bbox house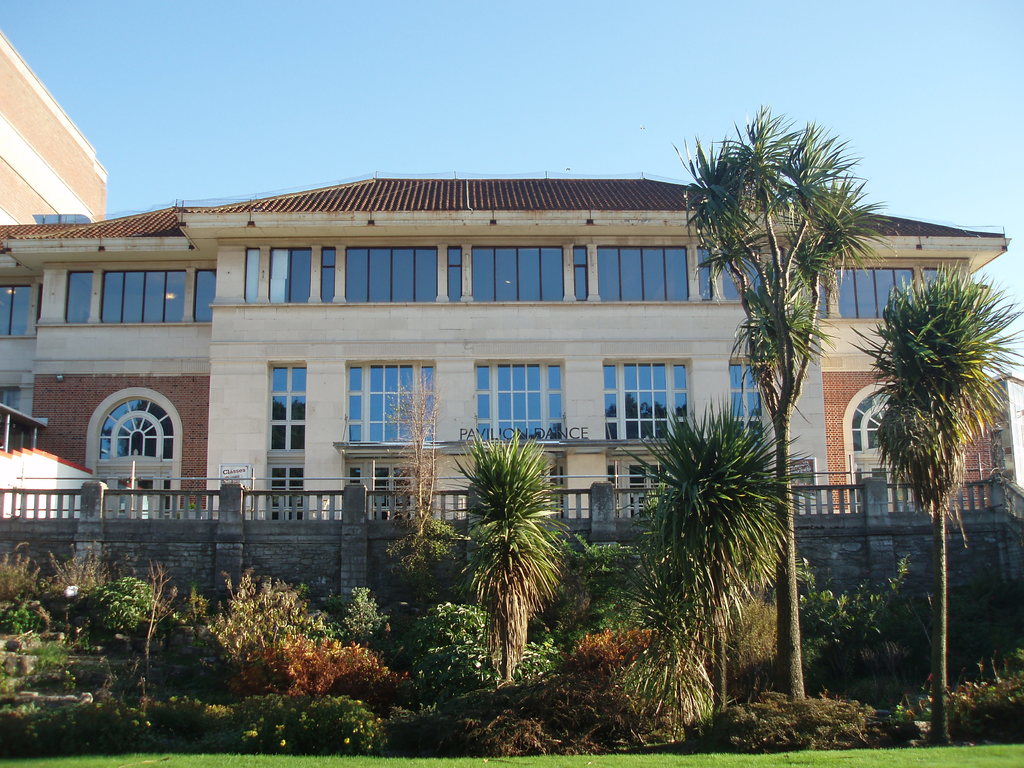
{"left": 0, "top": 26, "right": 109, "bottom": 223}
